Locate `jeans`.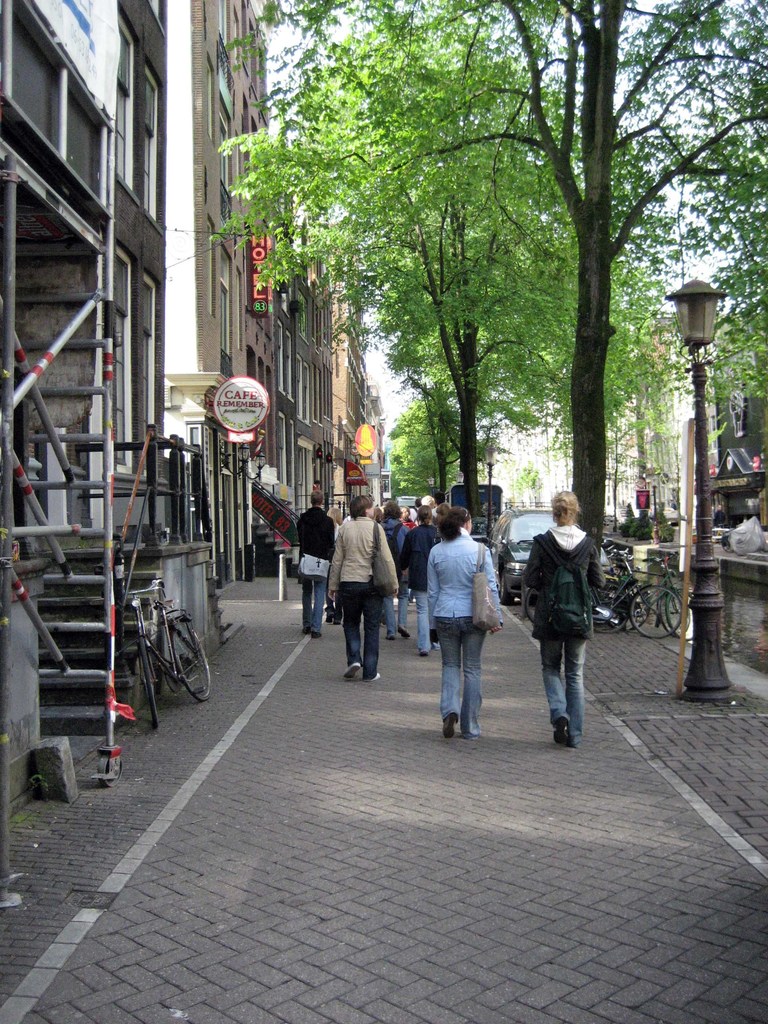
Bounding box: left=387, top=587, right=411, bottom=636.
